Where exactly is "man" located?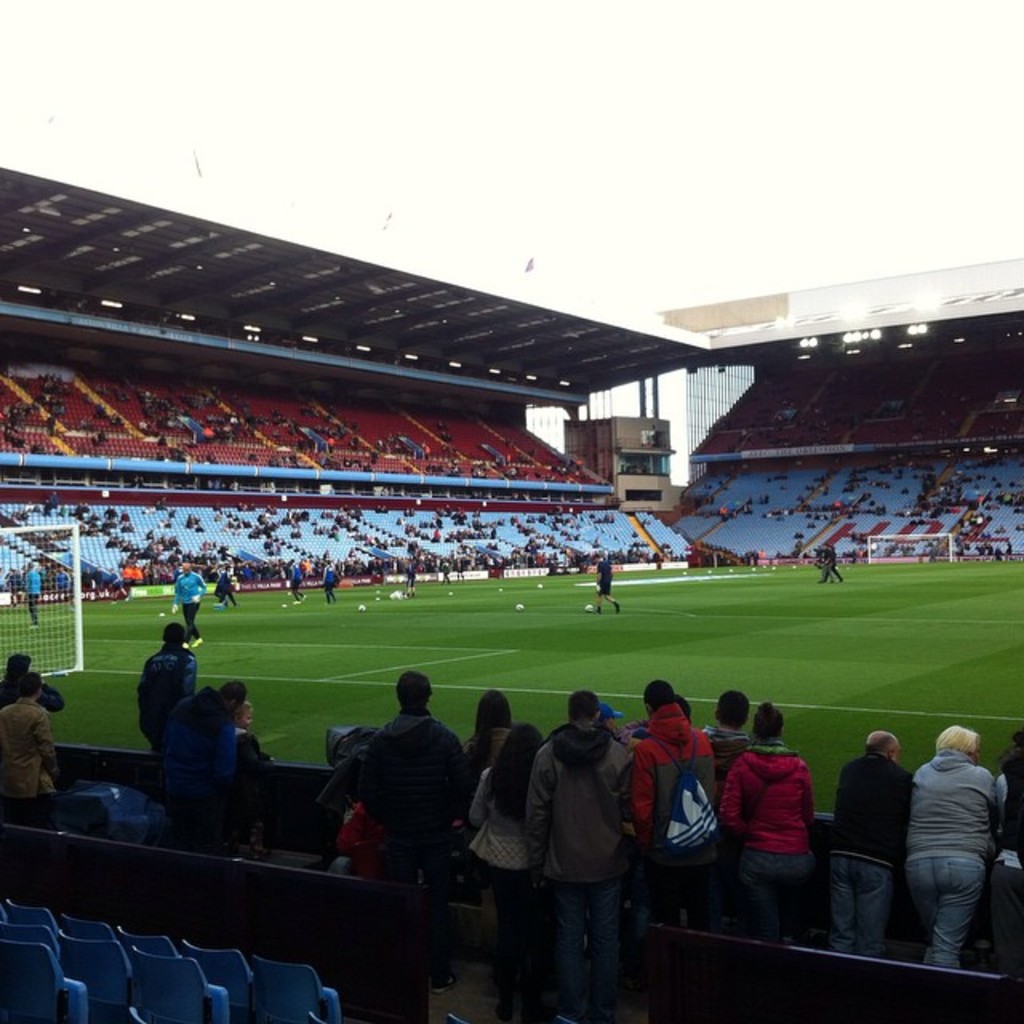
Its bounding box is left=360, top=670, right=466, bottom=994.
